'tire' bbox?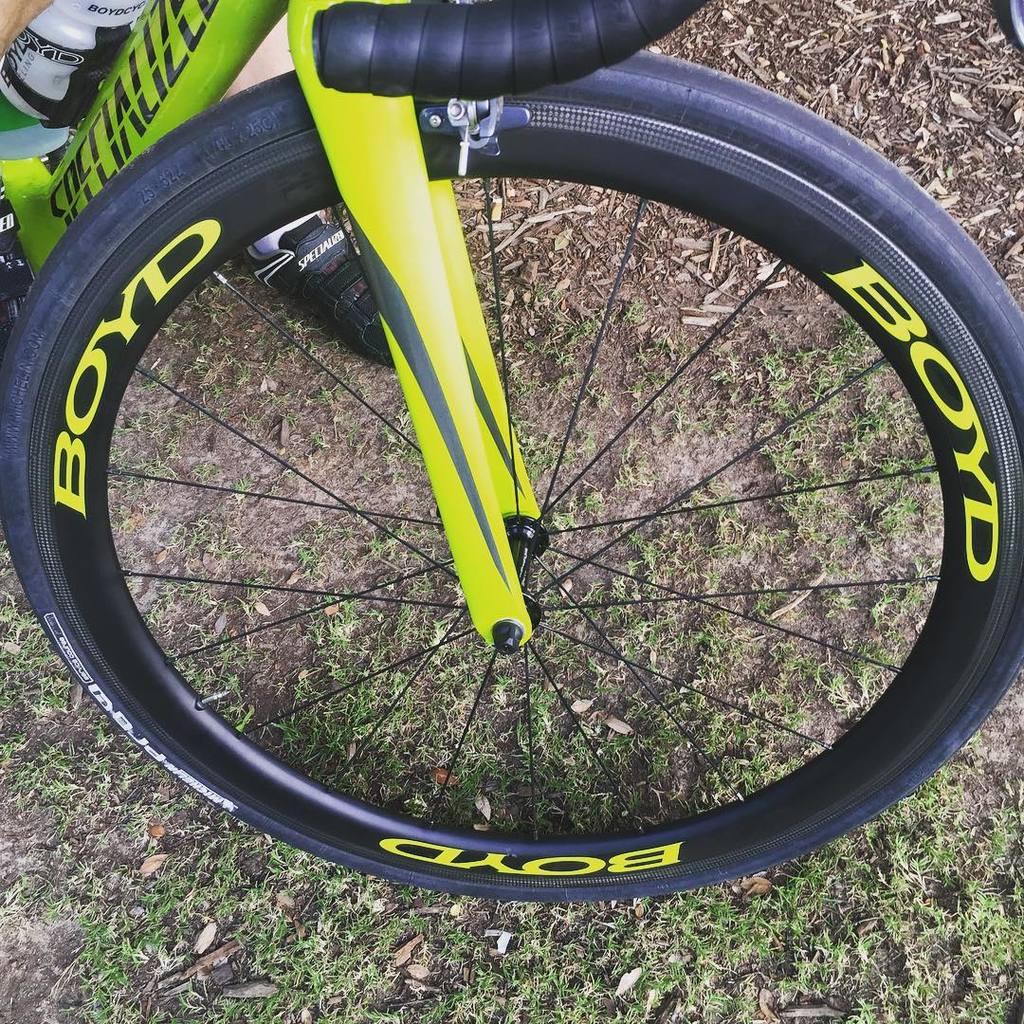
0:55:1023:900
